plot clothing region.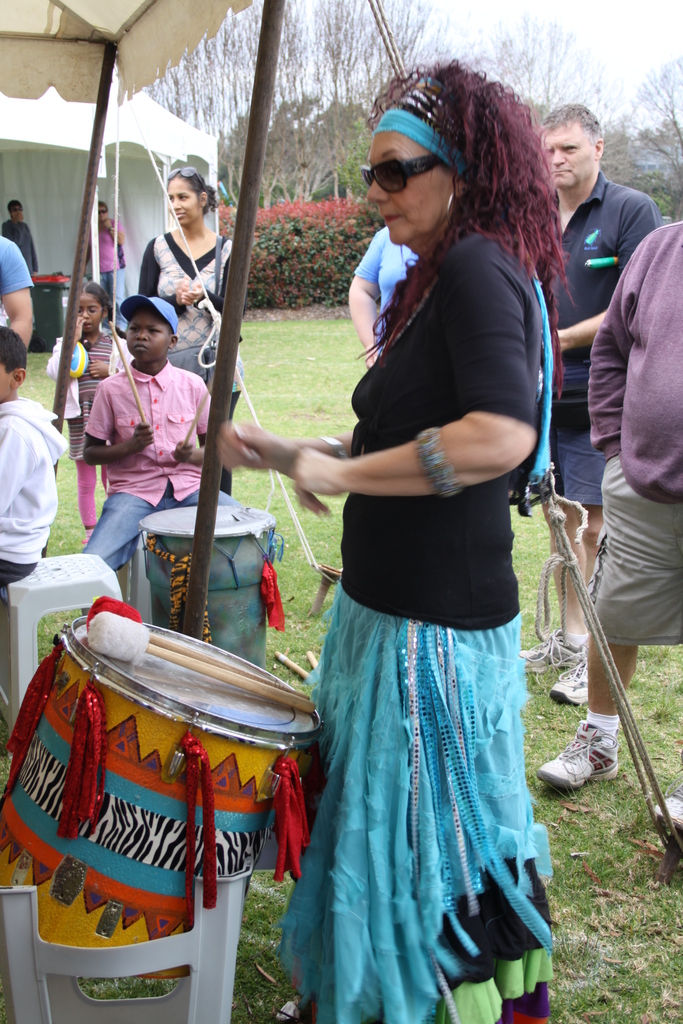
Plotted at crop(79, 357, 249, 574).
